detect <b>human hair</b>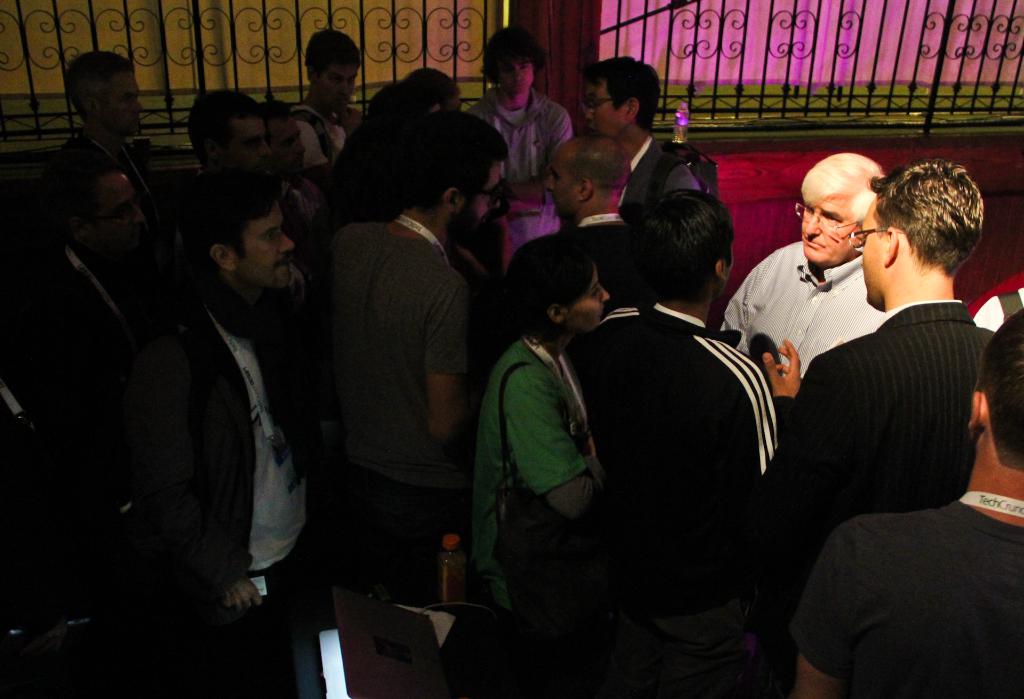
select_region(975, 307, 1023, 471)
